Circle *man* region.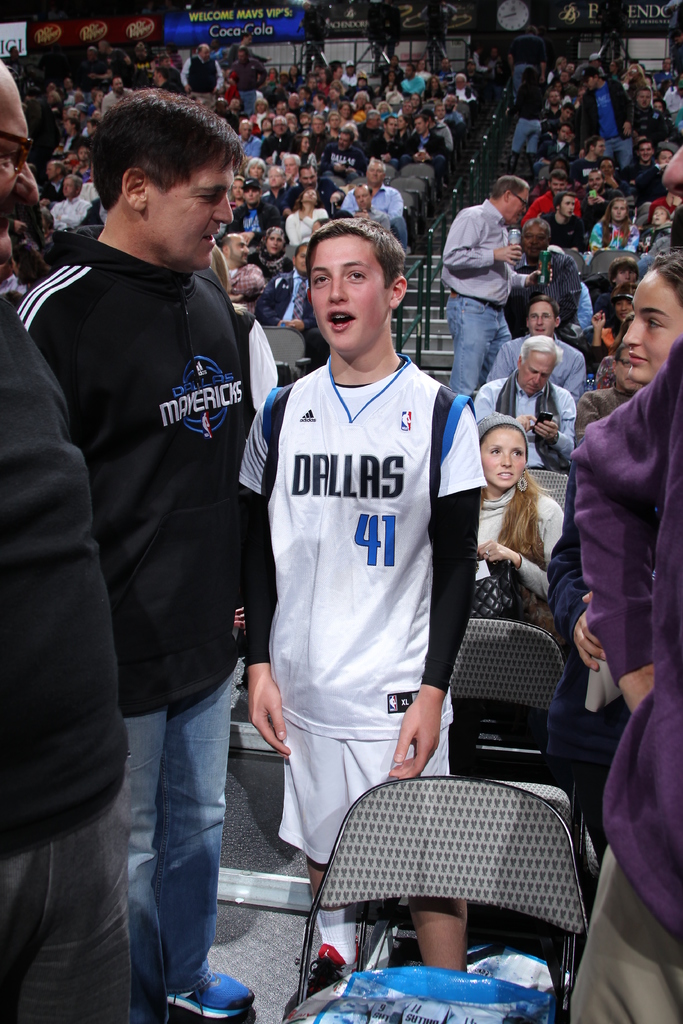
Region: x1=443, y1=178, x2=529, y2=398.
